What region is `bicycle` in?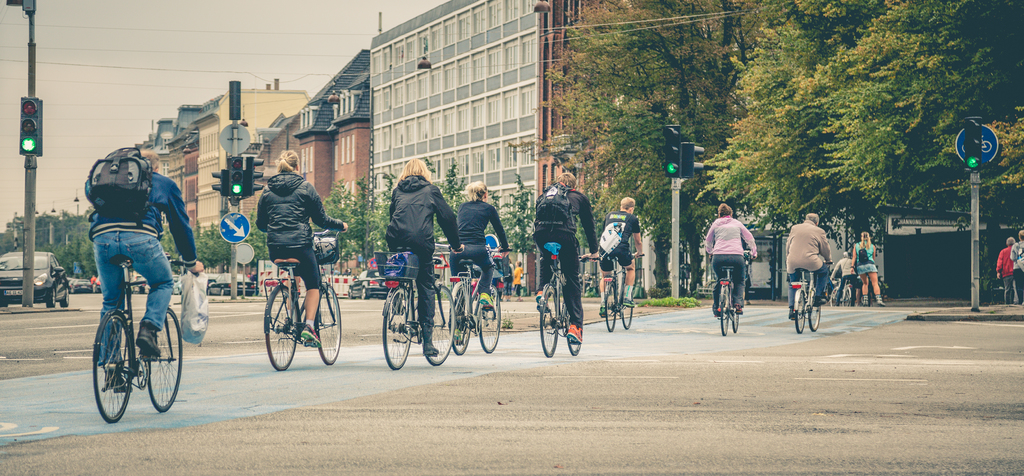
BBox(451, 245, 512, 354).
